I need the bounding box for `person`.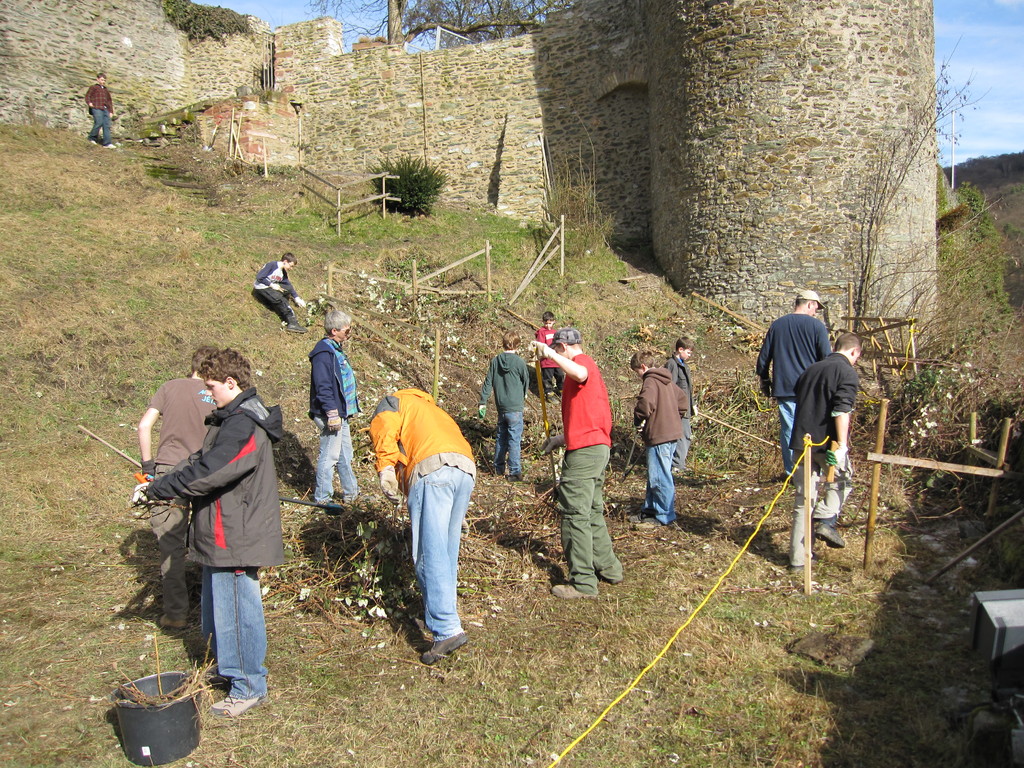
Here it is: box(475, 331, 533, 479).
